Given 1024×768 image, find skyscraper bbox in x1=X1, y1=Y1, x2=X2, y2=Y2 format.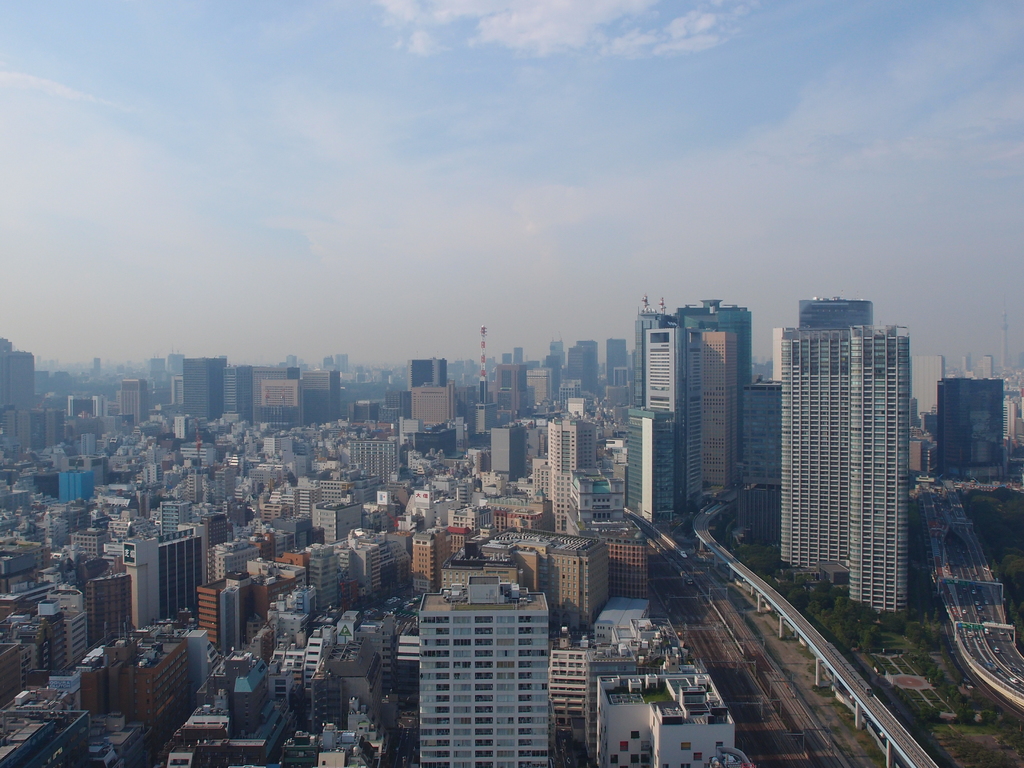
x1=202, y1=570, x2=259, y2=660.
